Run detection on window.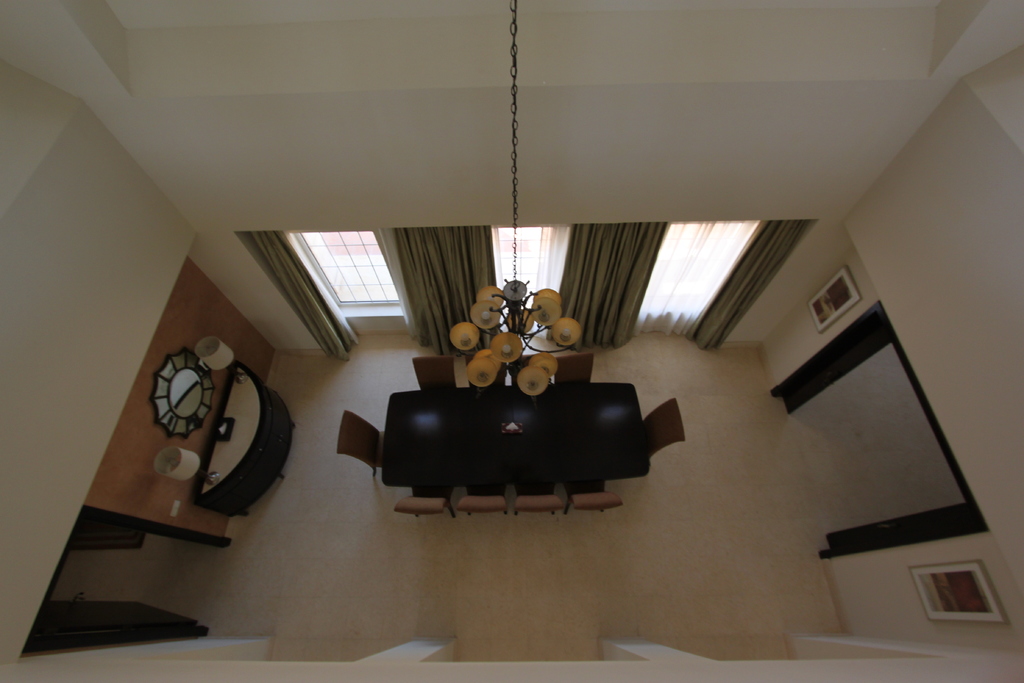
Result: 911/562/995/645.
